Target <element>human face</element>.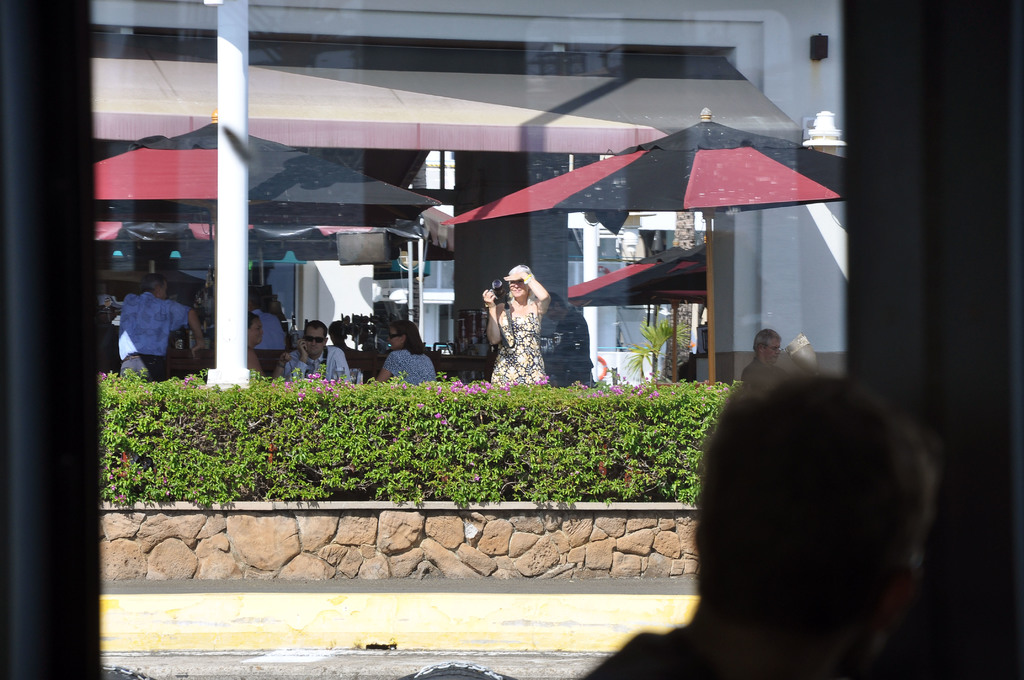
Target region: (left=765, top=339, right=781, bottom=364).
